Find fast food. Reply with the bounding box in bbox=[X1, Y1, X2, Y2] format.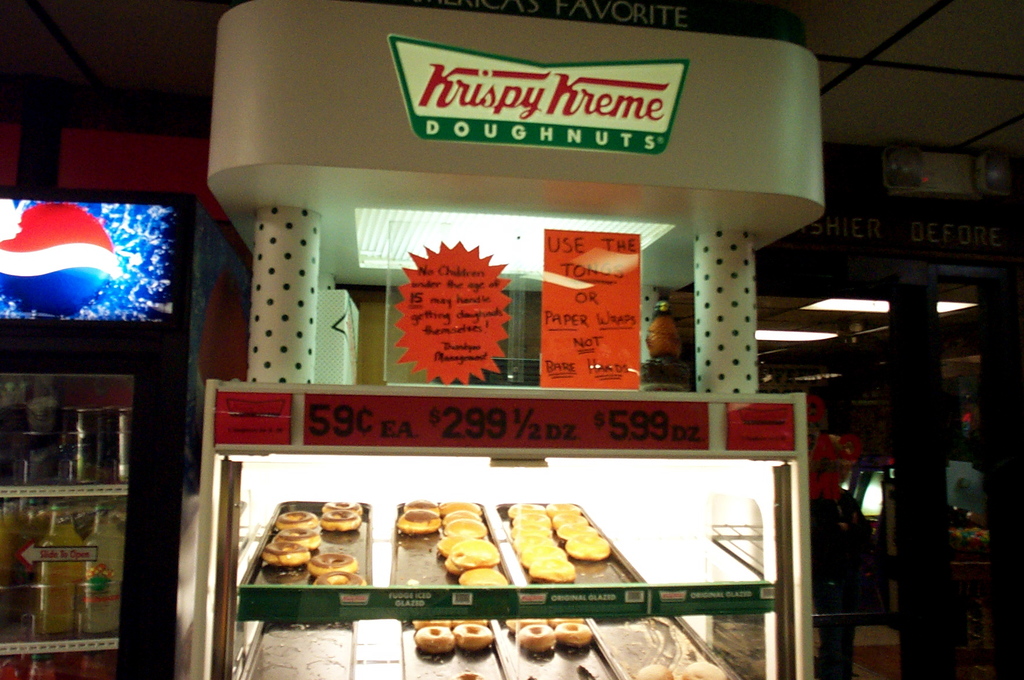
bbox=[414, 624, 455, 654].
